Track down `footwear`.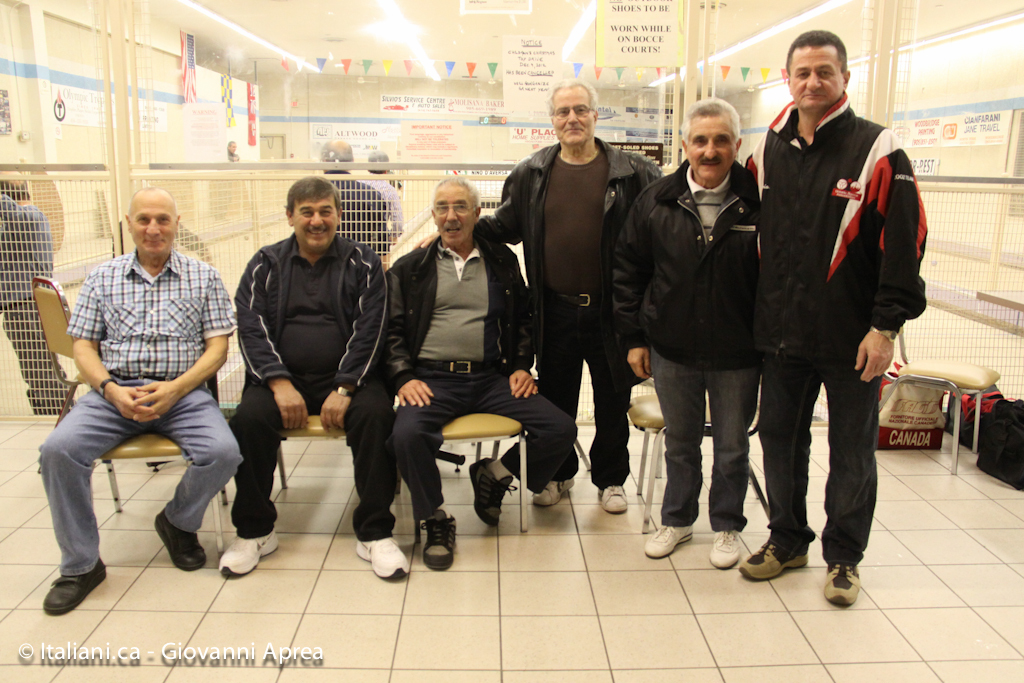
Tracked to bbox(645, 522, 699, 558).
